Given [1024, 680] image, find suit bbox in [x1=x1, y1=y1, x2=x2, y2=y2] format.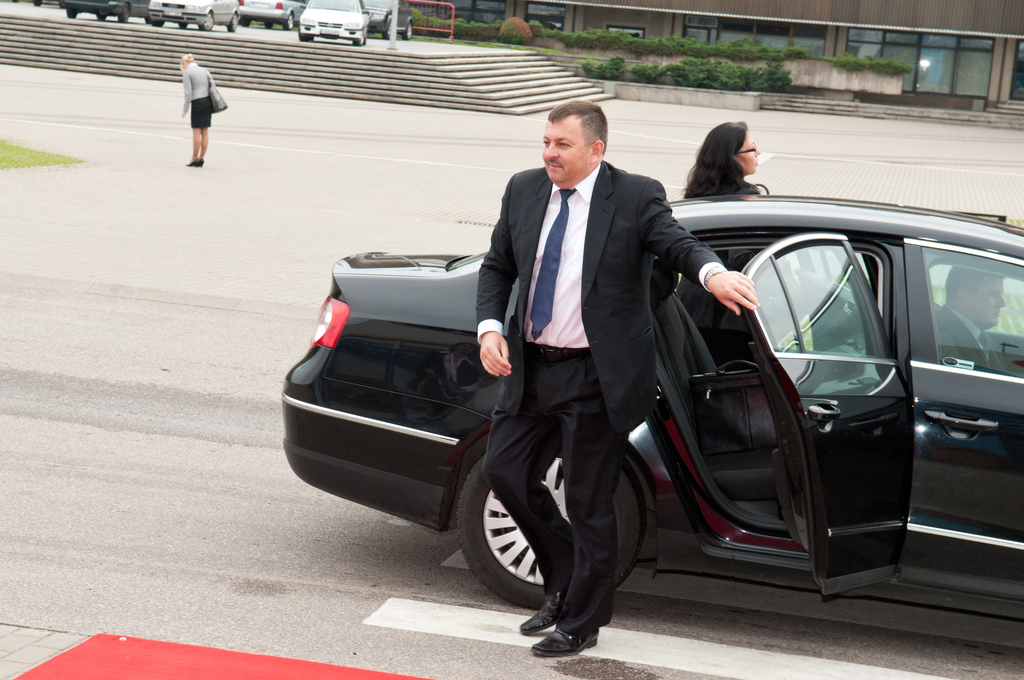
[x1=476, y1=156, x2=724, y2=635].
